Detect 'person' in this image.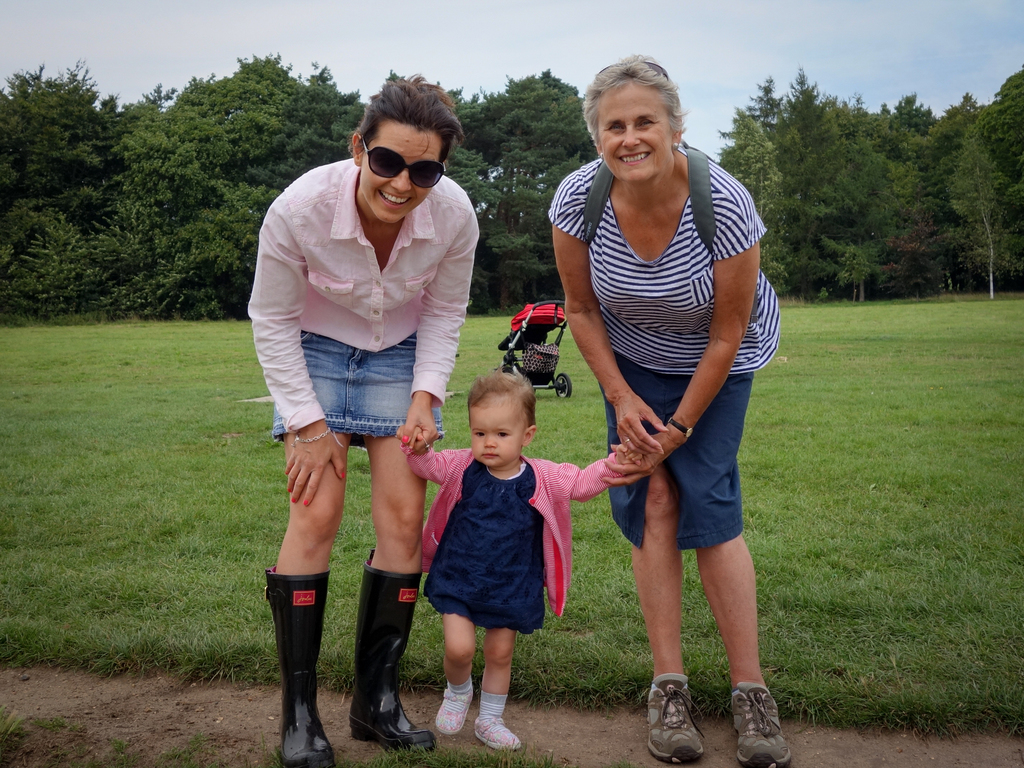
Detection: region(404, 369, 650, 750).
